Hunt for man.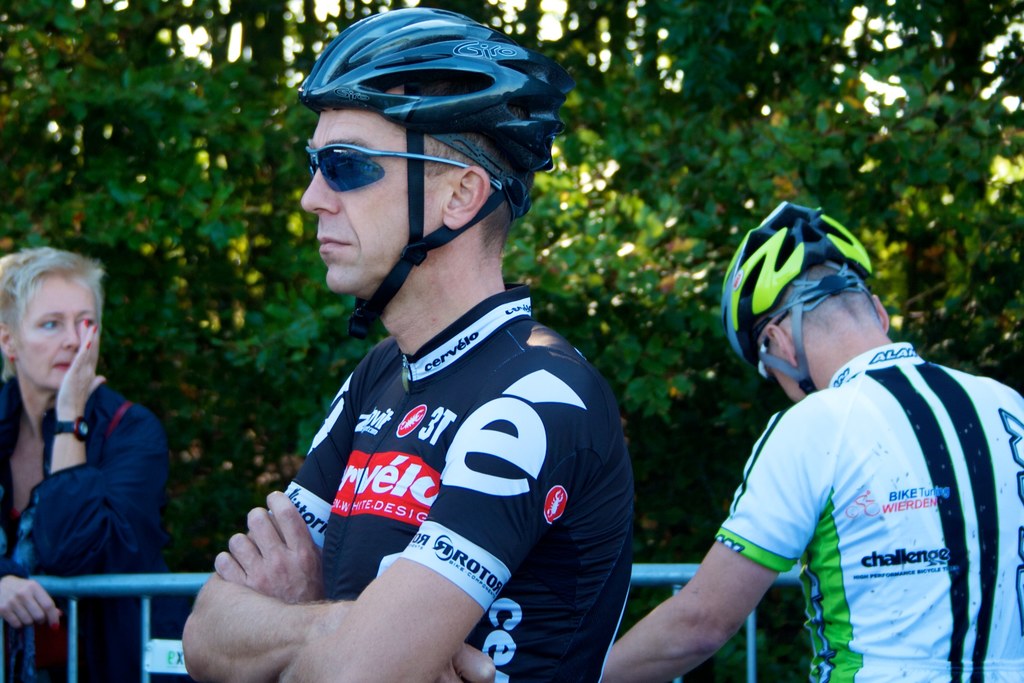
Hunted down at [598,198,1023,682].
